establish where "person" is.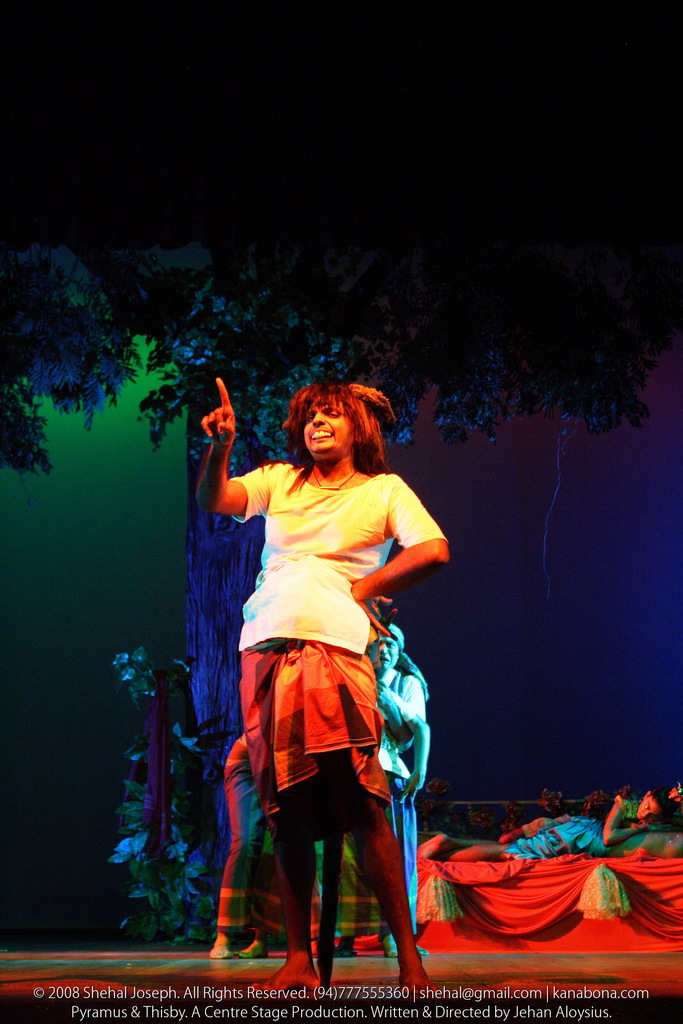
Established at (482,781,682,854).
